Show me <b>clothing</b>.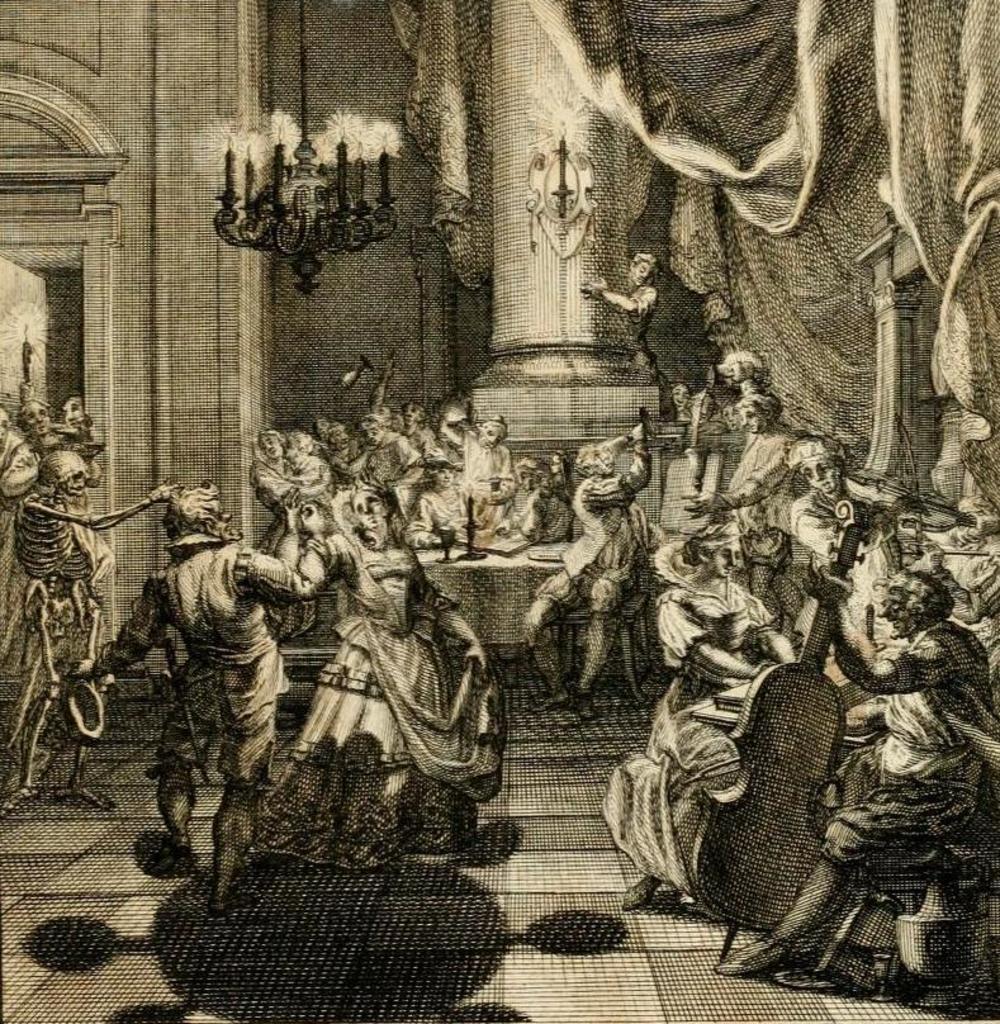
<b>clothing</b> is here: pyautogui.locateOnScreen(632, 267, 724, 393).
